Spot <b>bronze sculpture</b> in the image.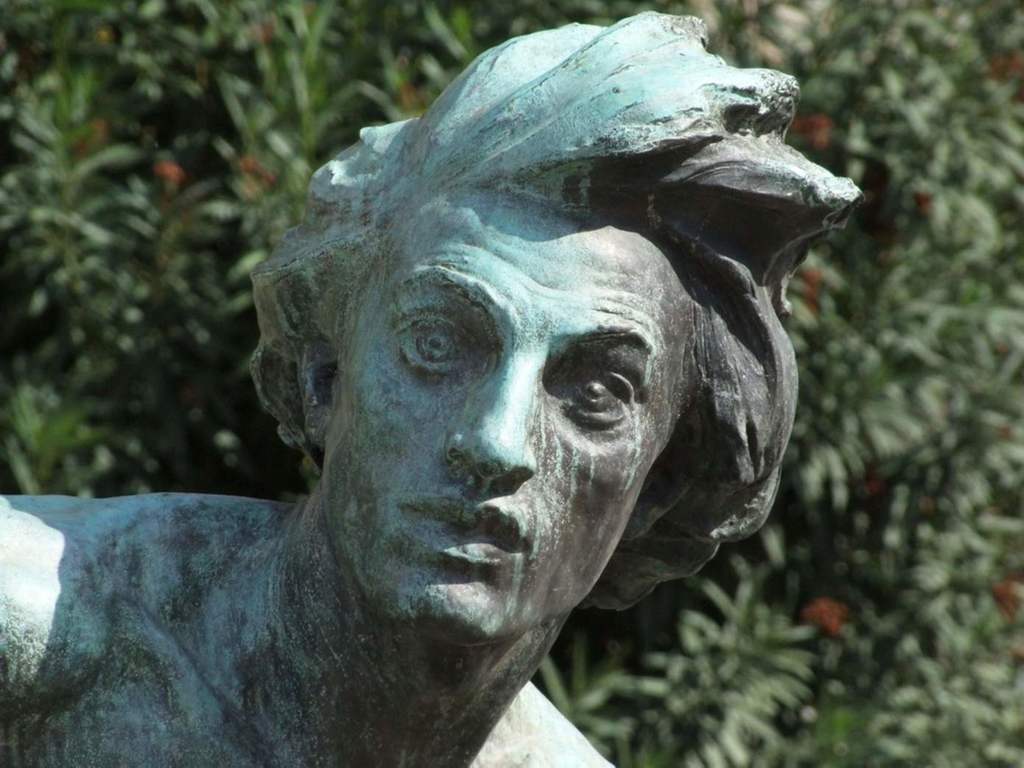
<b>bronze sculpture</b> found at crop(84, 18, 840, 767).
